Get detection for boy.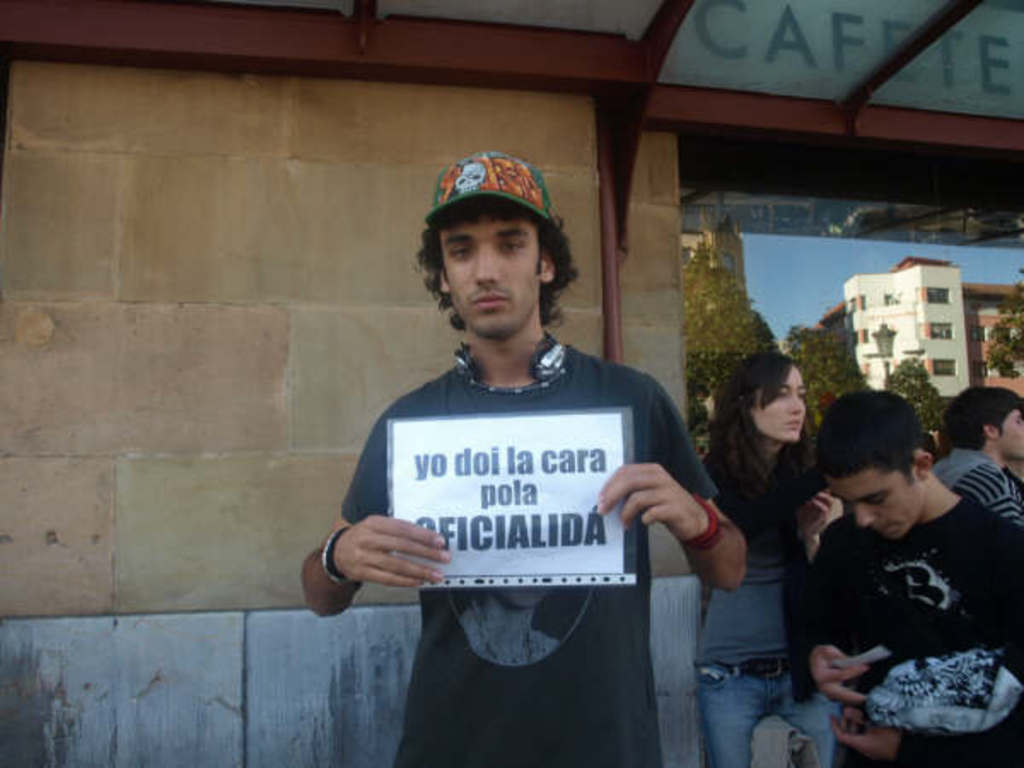
Detection: bbox(802, 386, 1022, 766).
